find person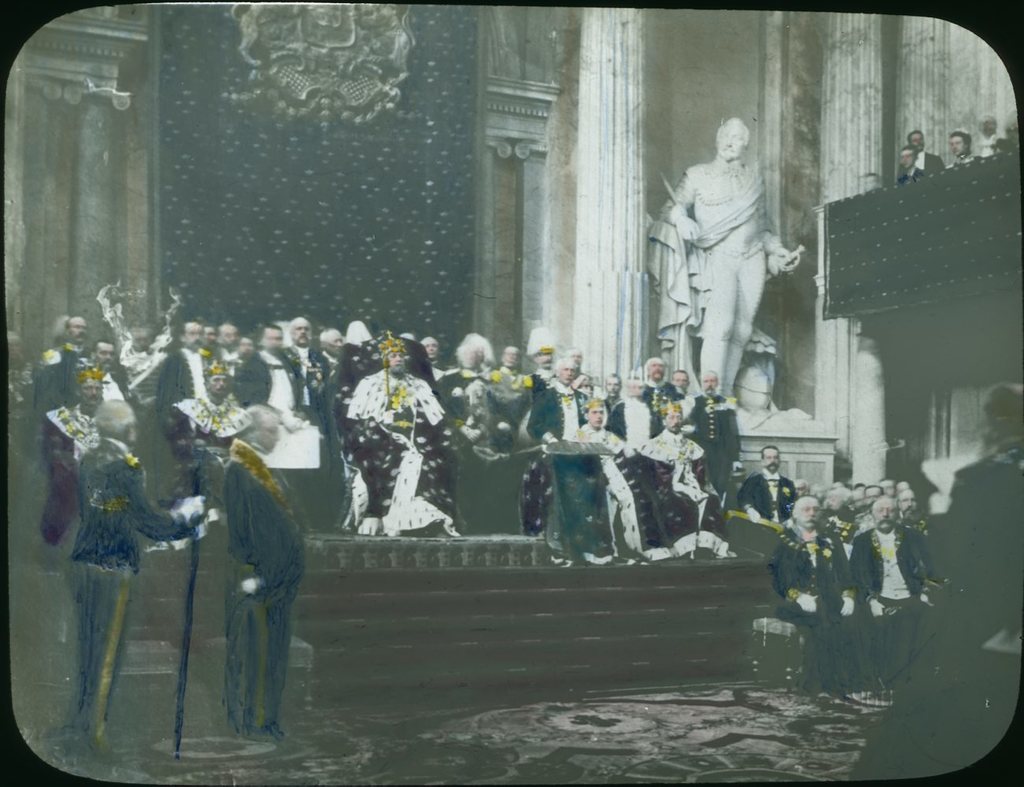
[left=657, top=117, right=802, bottom=414]
